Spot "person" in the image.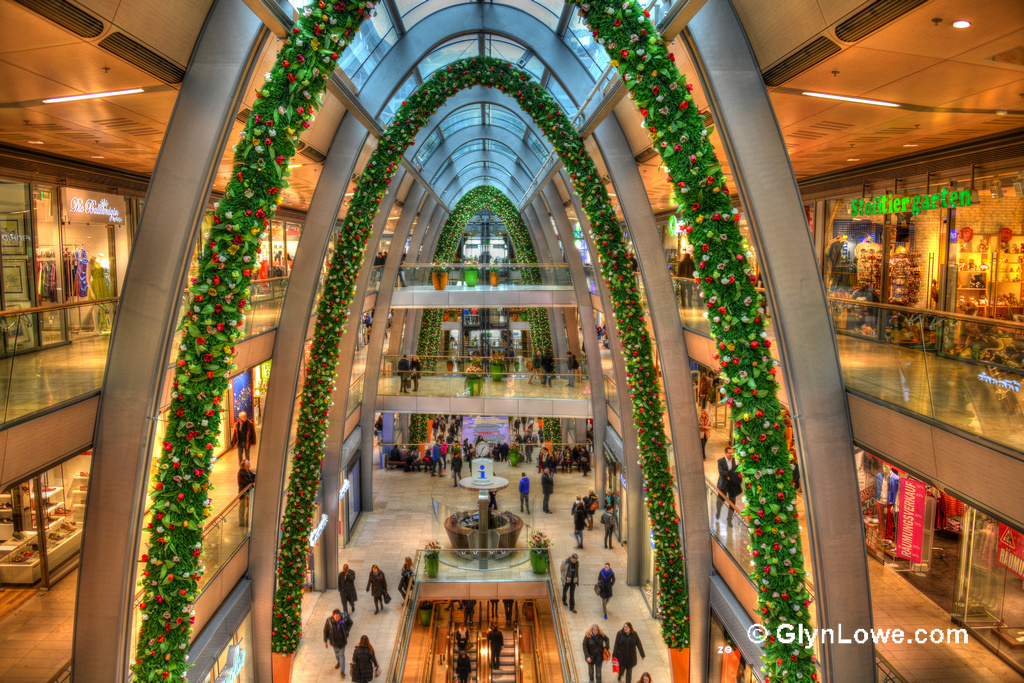
"person" found at box=[634, 669, 654, 682].
